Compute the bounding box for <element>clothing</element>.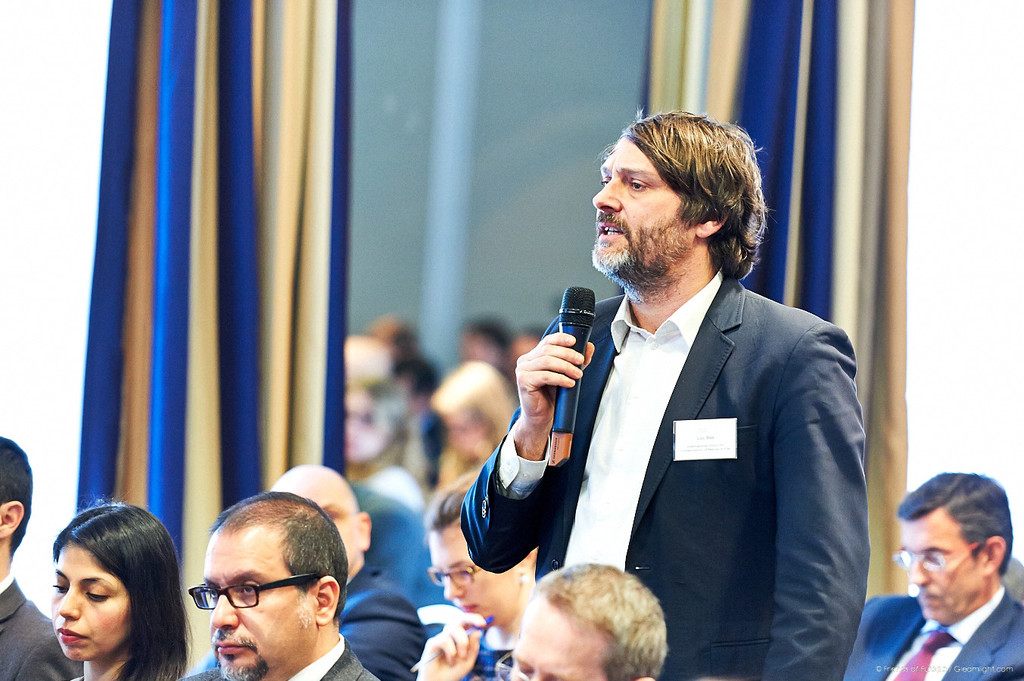
172, 631, 387, 680.
